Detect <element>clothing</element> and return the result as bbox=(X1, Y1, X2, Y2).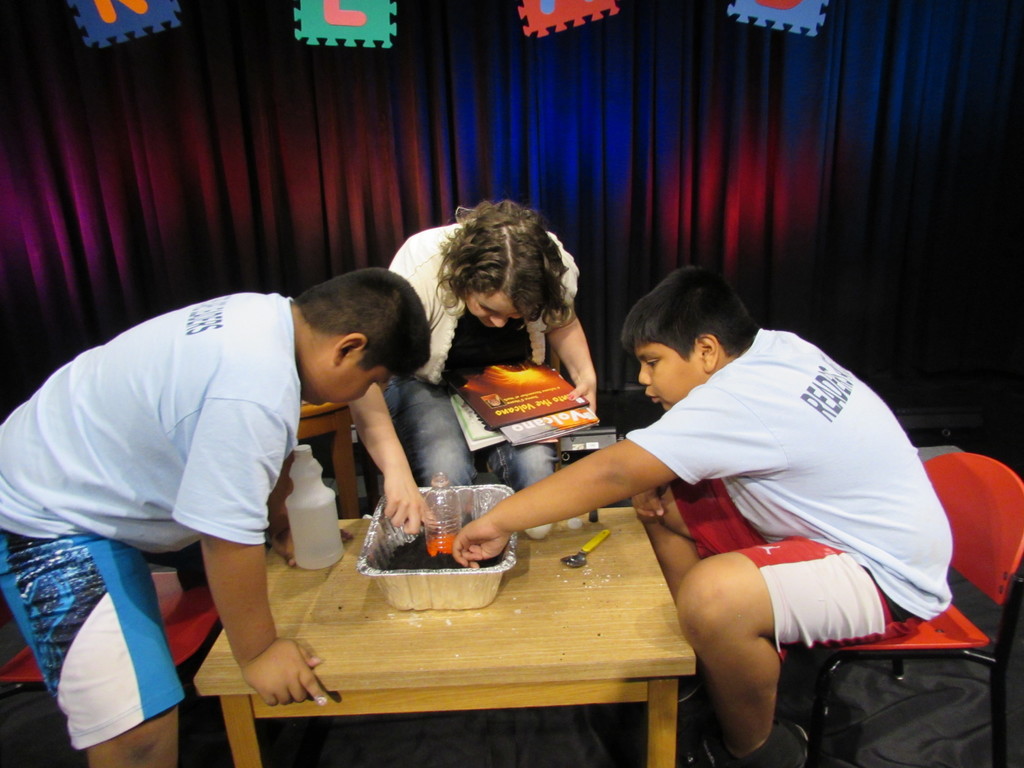
bbox=(380, 206, 584, 526).
